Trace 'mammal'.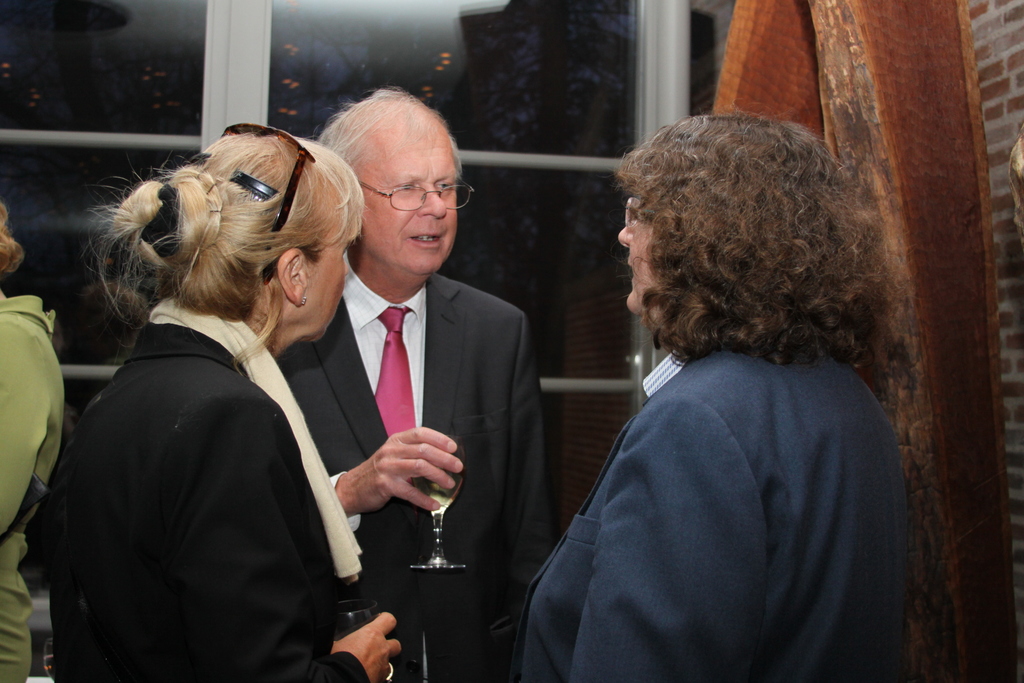
Traced to [35,108,407,682].
